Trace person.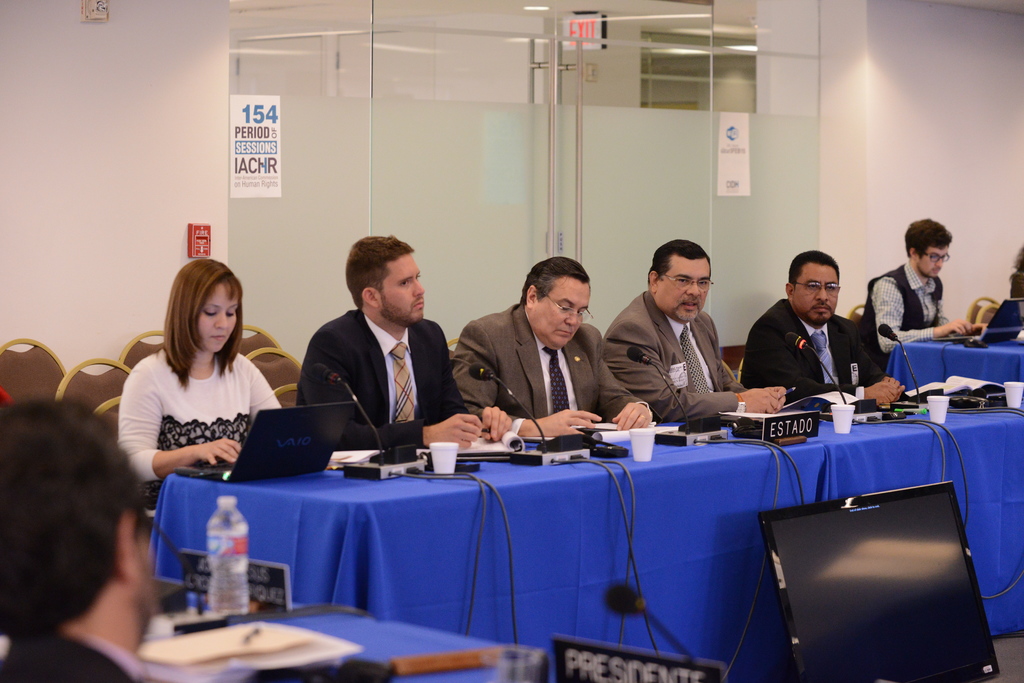
Traced to crop(445, 253, 653, 437).
